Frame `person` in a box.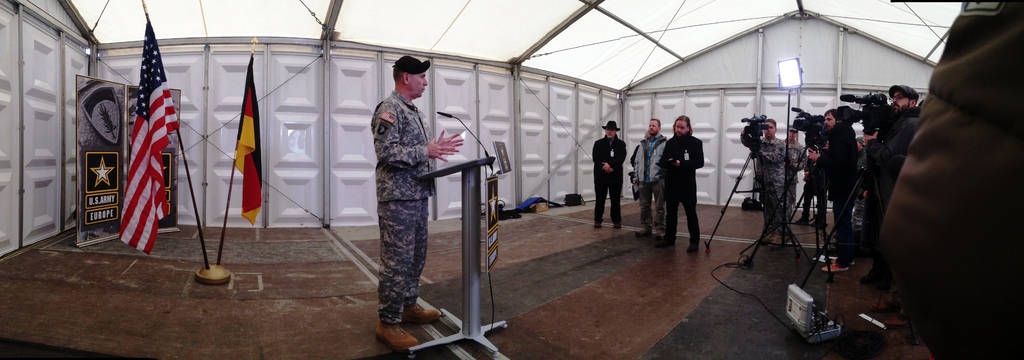
l=593, t=121, r=627, b=228.
